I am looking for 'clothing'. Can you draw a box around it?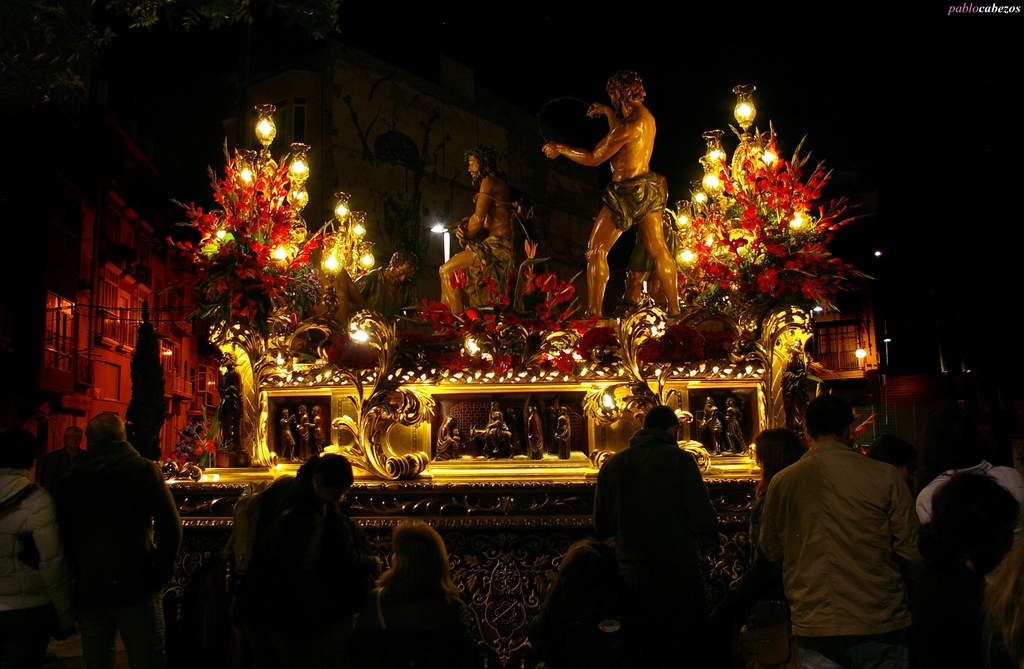
Sure, the bounding box is 246/475/332/580.
